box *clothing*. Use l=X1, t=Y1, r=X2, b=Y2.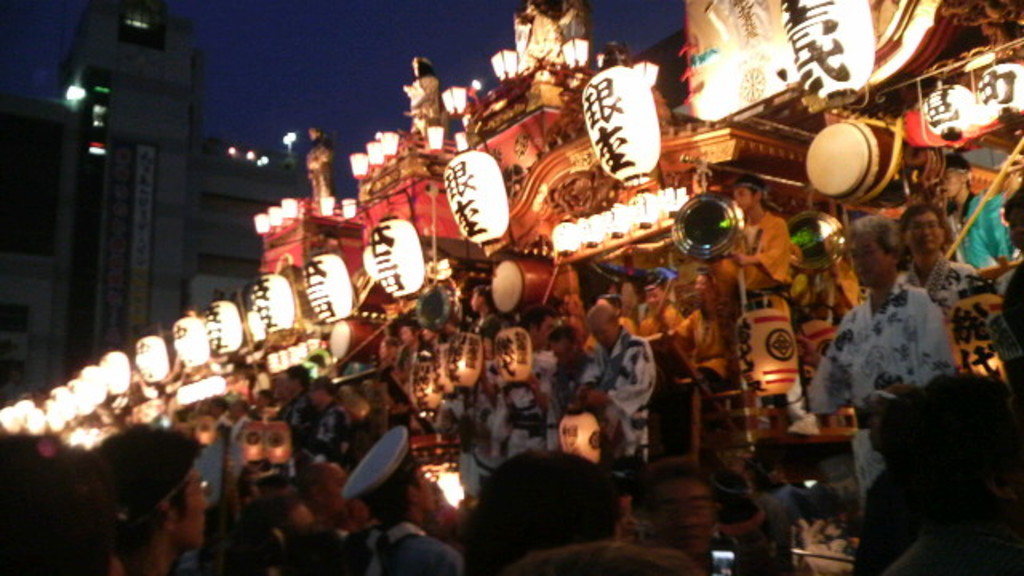
l=446, t=344, r=498, b=490.
